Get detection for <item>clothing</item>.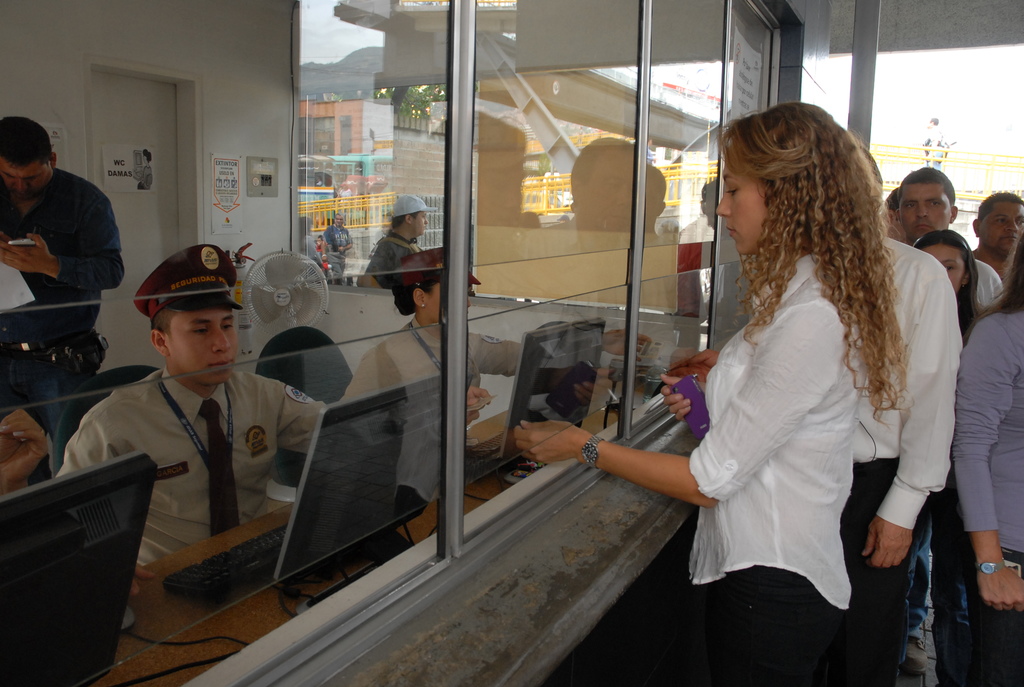
Detection: [952,303,1023,686].
